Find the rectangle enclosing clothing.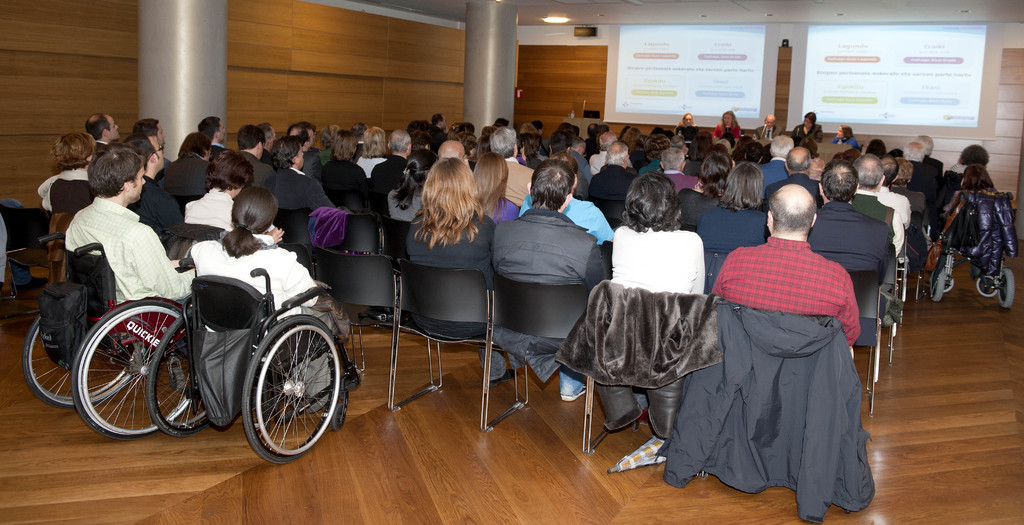
x1=259, y1=165, x2=337, y2=210.
